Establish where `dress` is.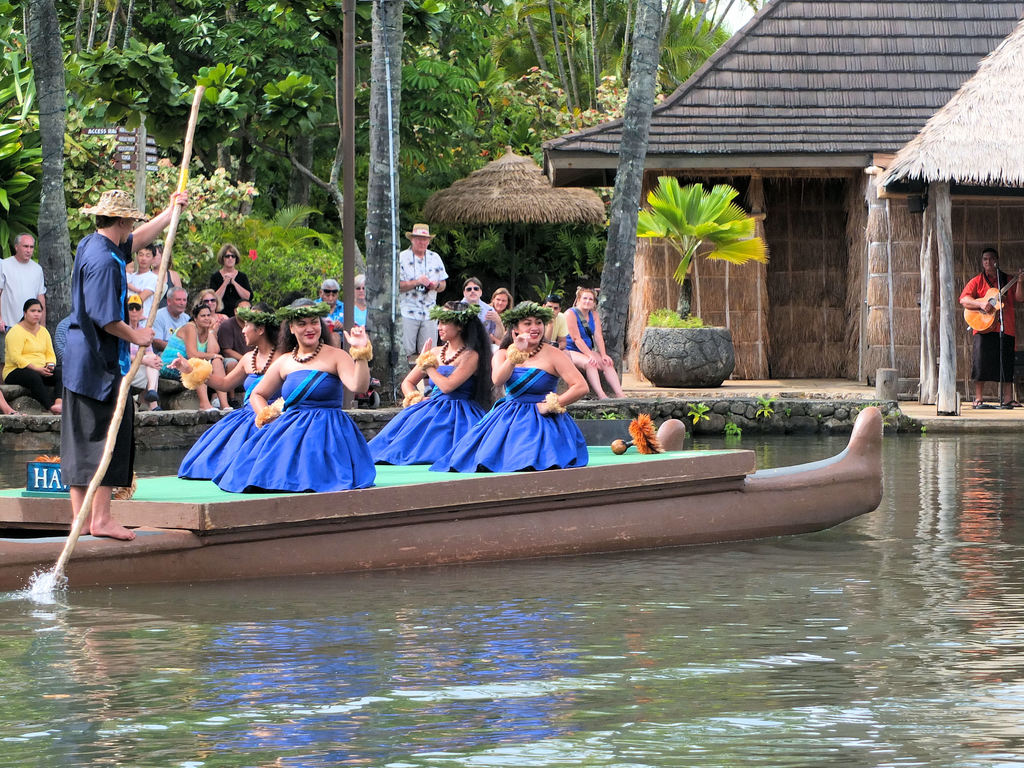
Established at {"x1": 436, "y1": 371, "x2": 588, "y2": 468}.
